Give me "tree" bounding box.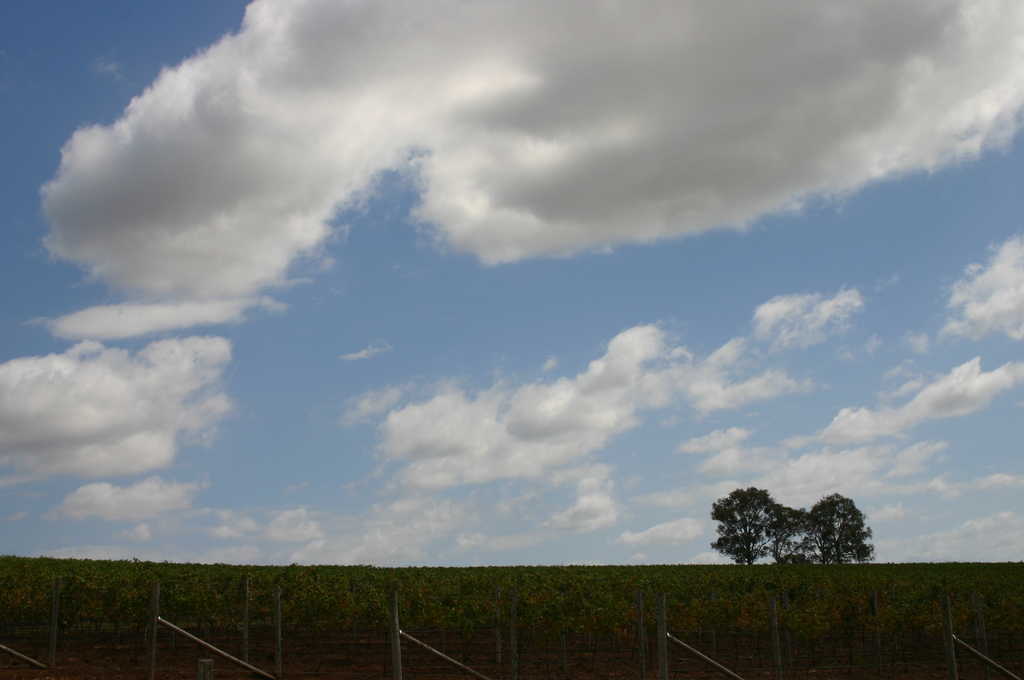
{"left": 760, "top": 485, "right": 814, "bottom": 569}.
